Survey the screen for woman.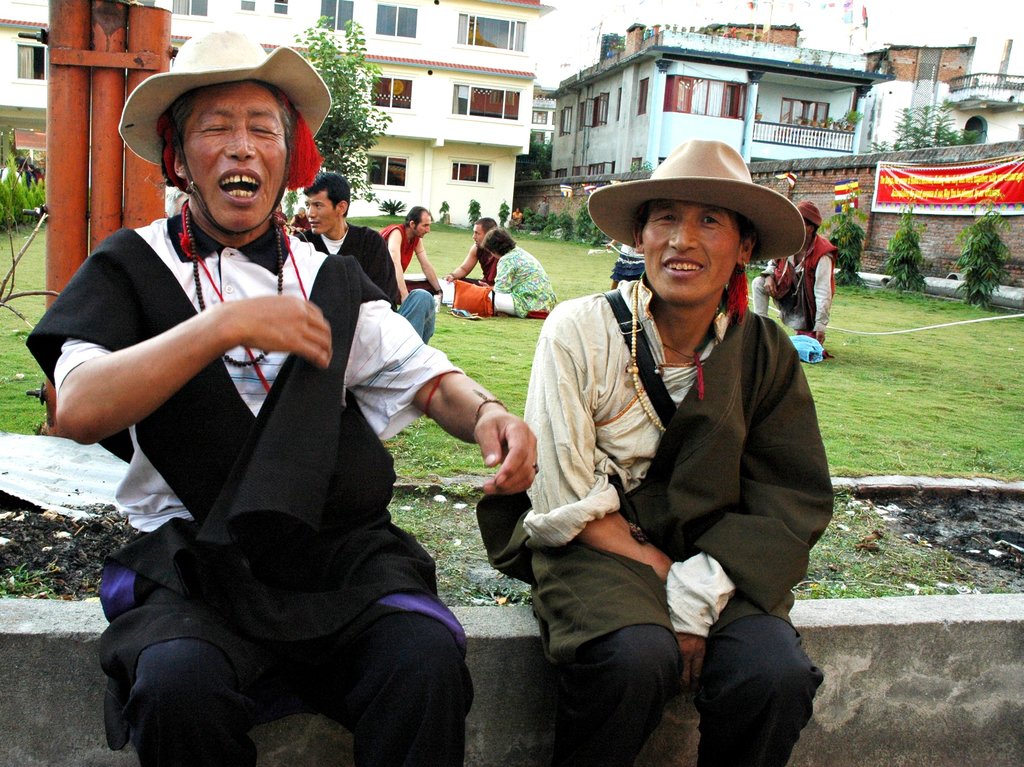
Survey found: BBox(486, 226, 557, 318).
